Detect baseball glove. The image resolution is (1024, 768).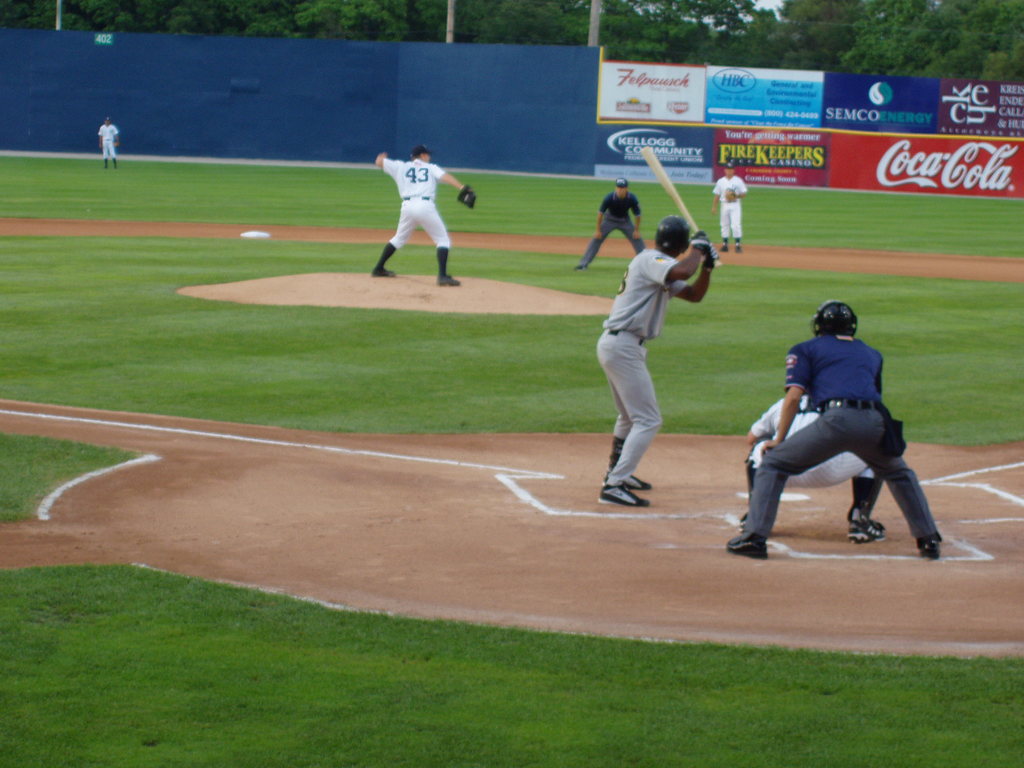
(left=703, top=246, right=723, bottom=269).
